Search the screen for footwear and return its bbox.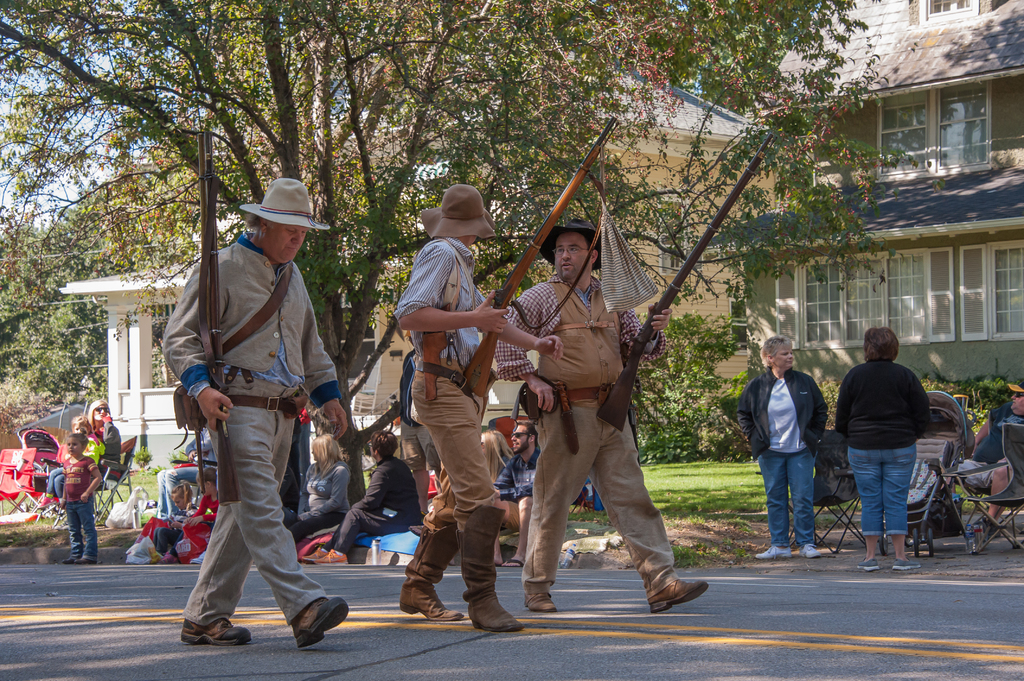
Found: Rect(63, 557, 72, 566).
